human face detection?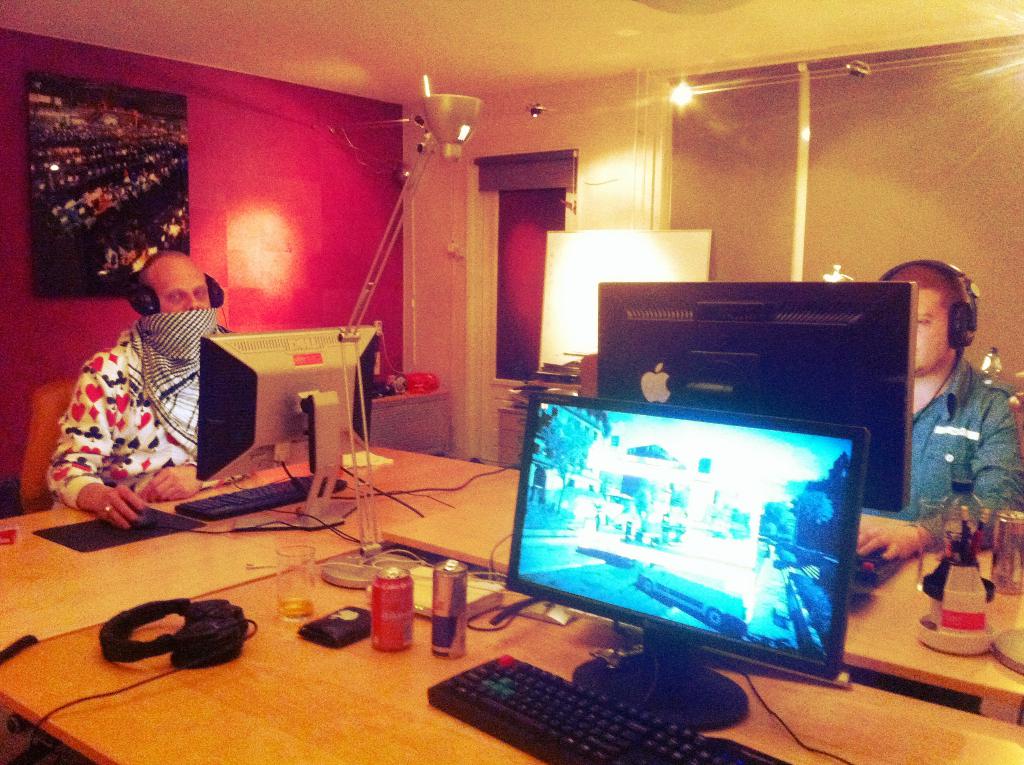
(x1=154, y1=265, x2=212, y2=312)
